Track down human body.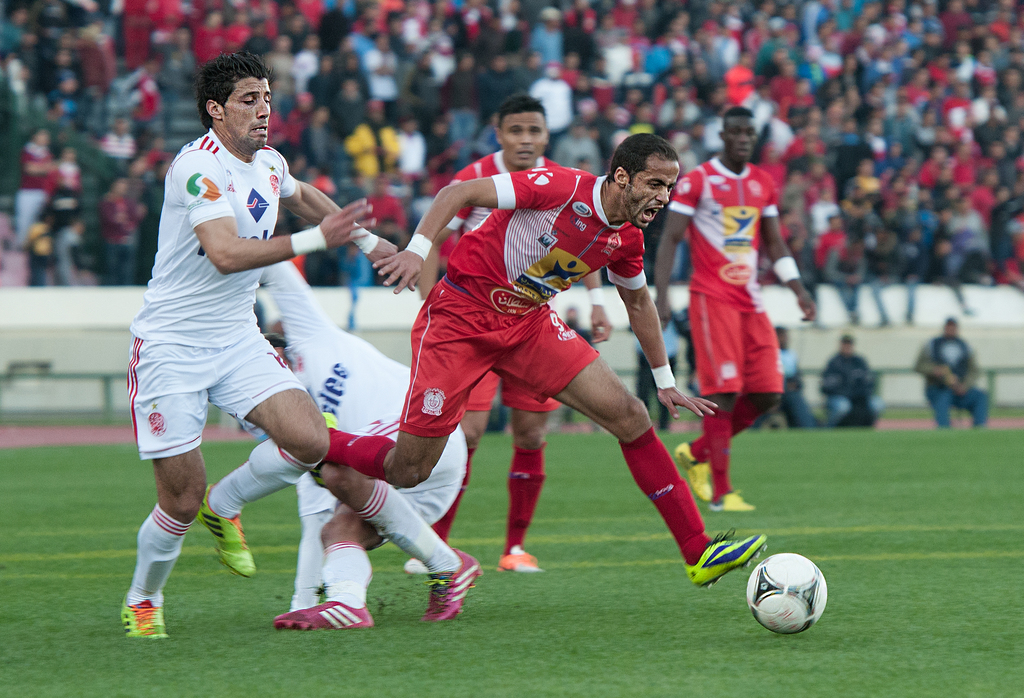
Tracked to left=954, top=204, right=992, bottom=274.
